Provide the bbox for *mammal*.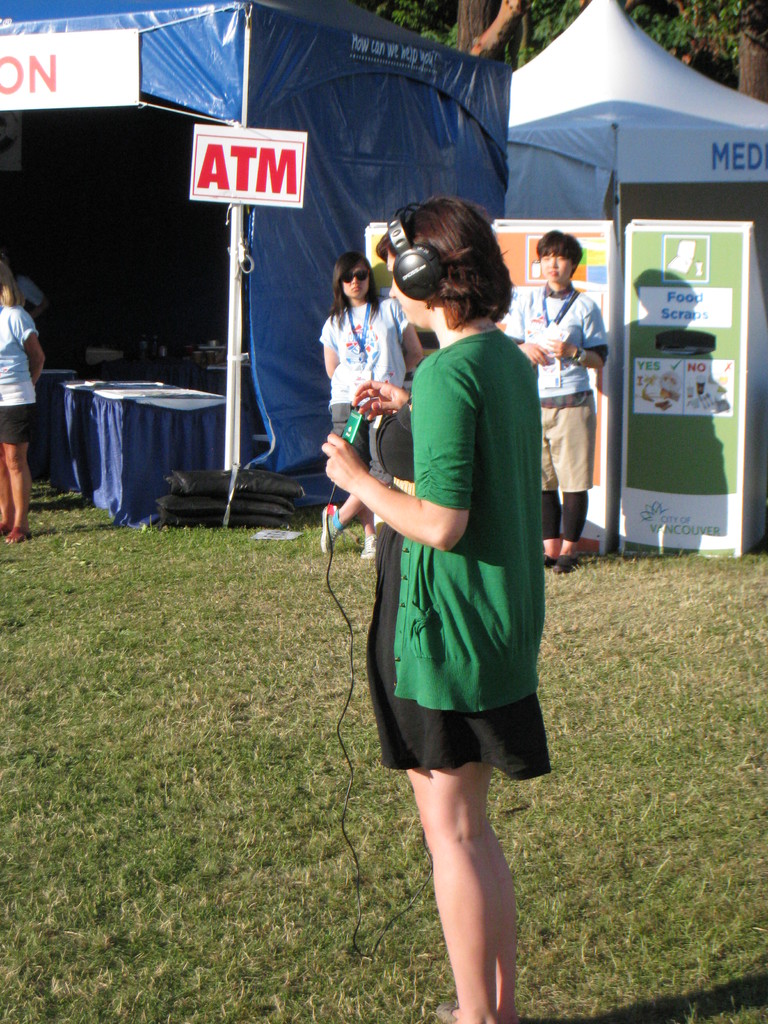
(left=314, top=250, right=427, bottom=559).
